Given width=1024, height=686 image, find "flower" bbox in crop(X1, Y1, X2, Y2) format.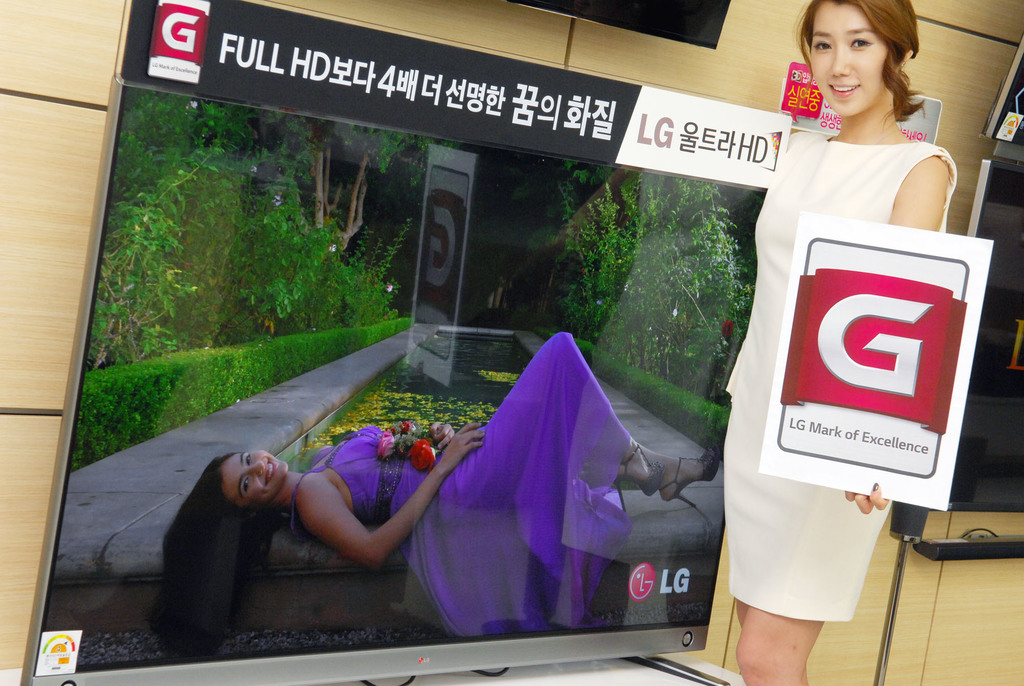
crop(669, 310, 681, 317).
